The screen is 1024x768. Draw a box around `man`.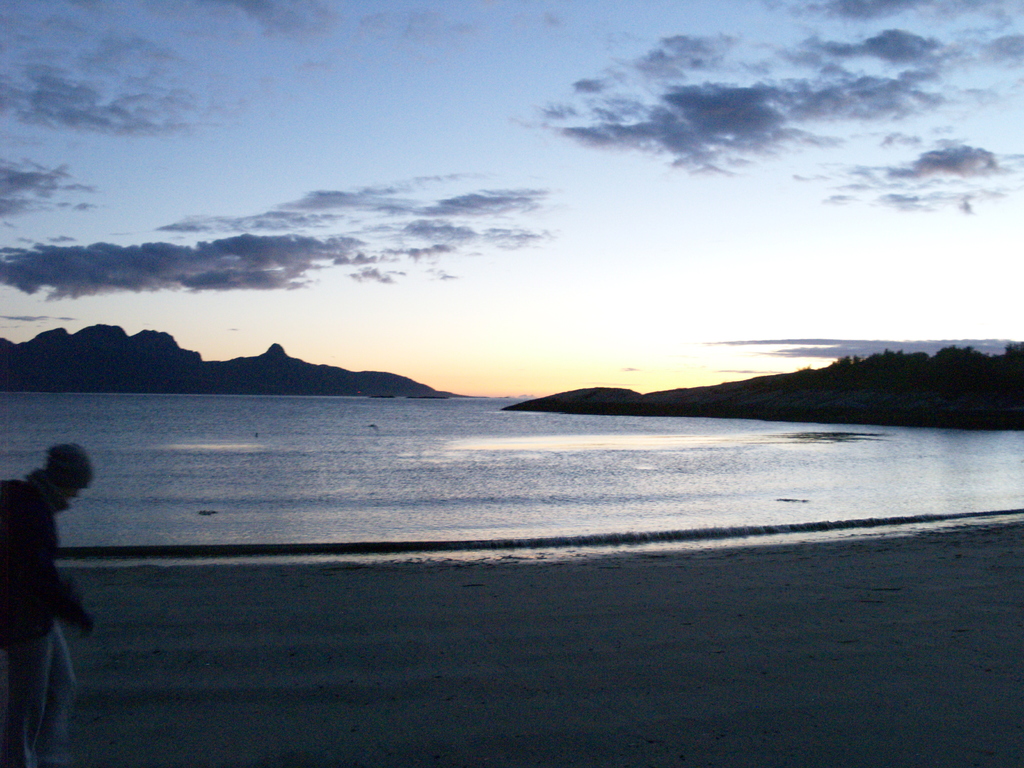
[left=1, top=433, right=99, bottom=714].
